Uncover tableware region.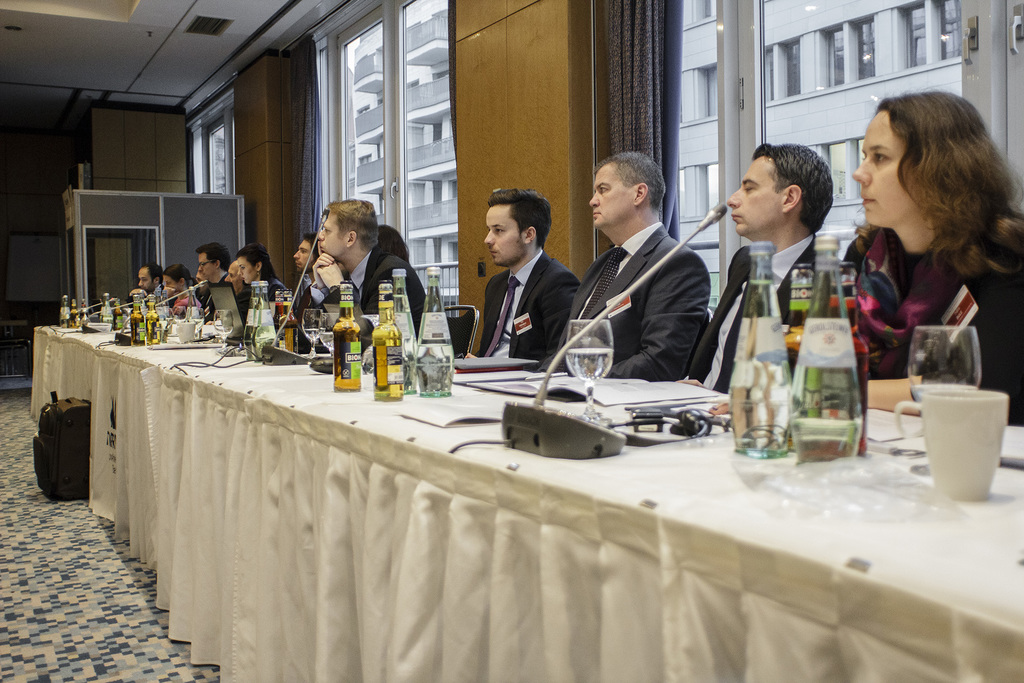
Uncovered: detection(212, 308, 234, 352).
